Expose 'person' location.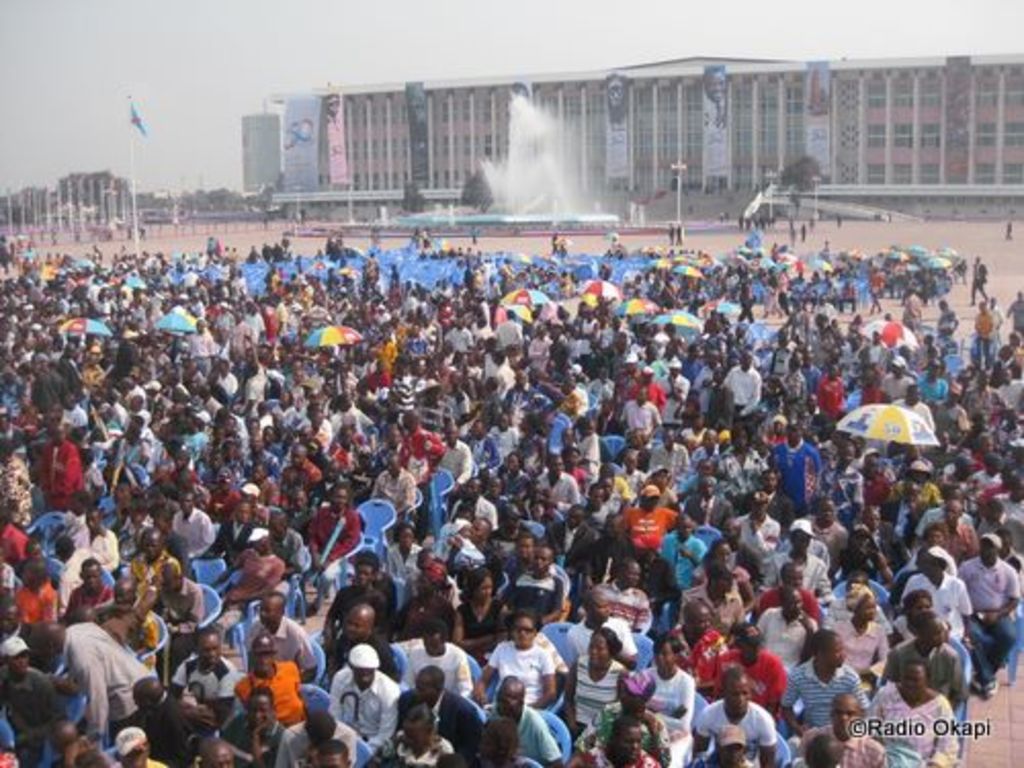
Exposed at 770 422 821 514.
